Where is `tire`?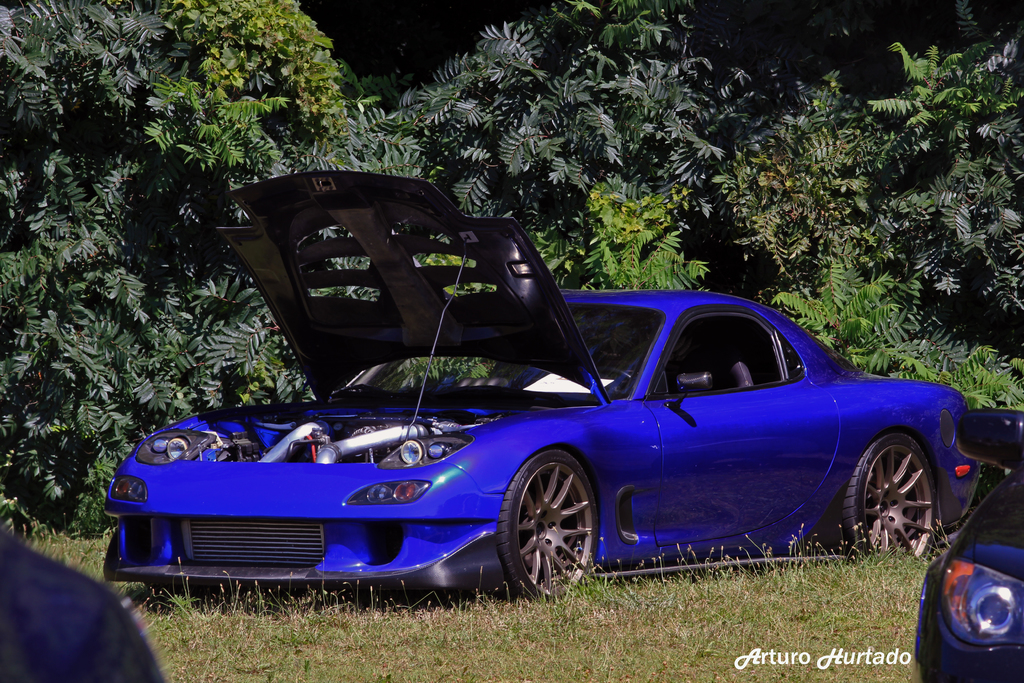
492/450/604/601.
